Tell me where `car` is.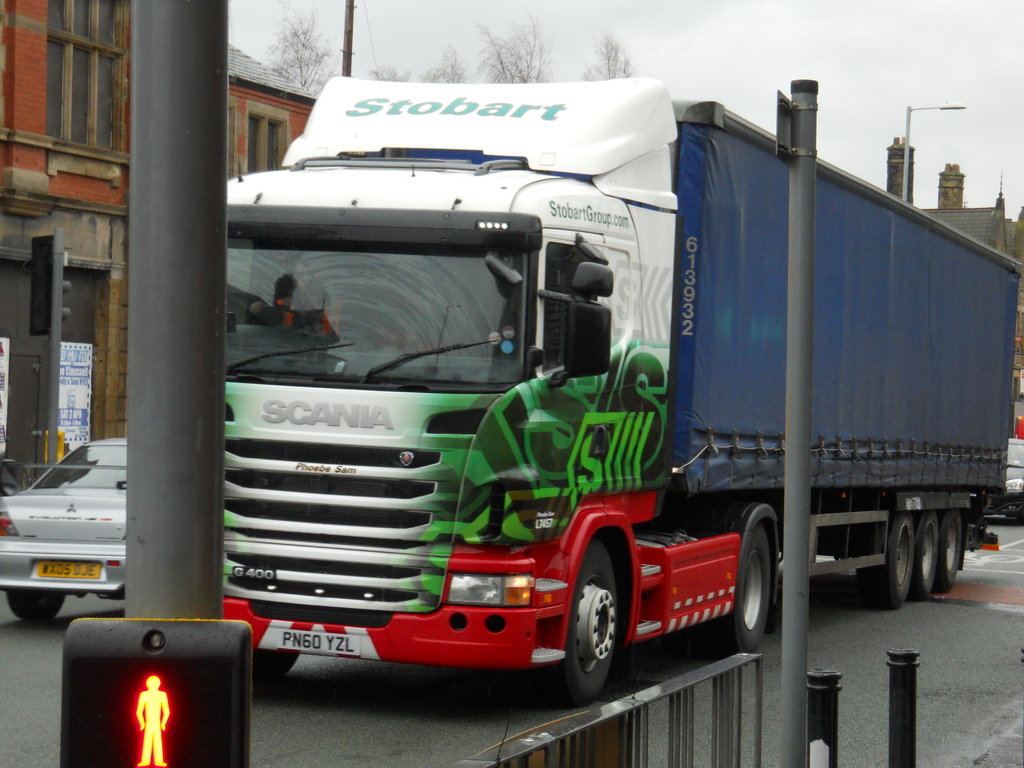
`car` is at [left=0, top=433, right=126, bottom=620].
